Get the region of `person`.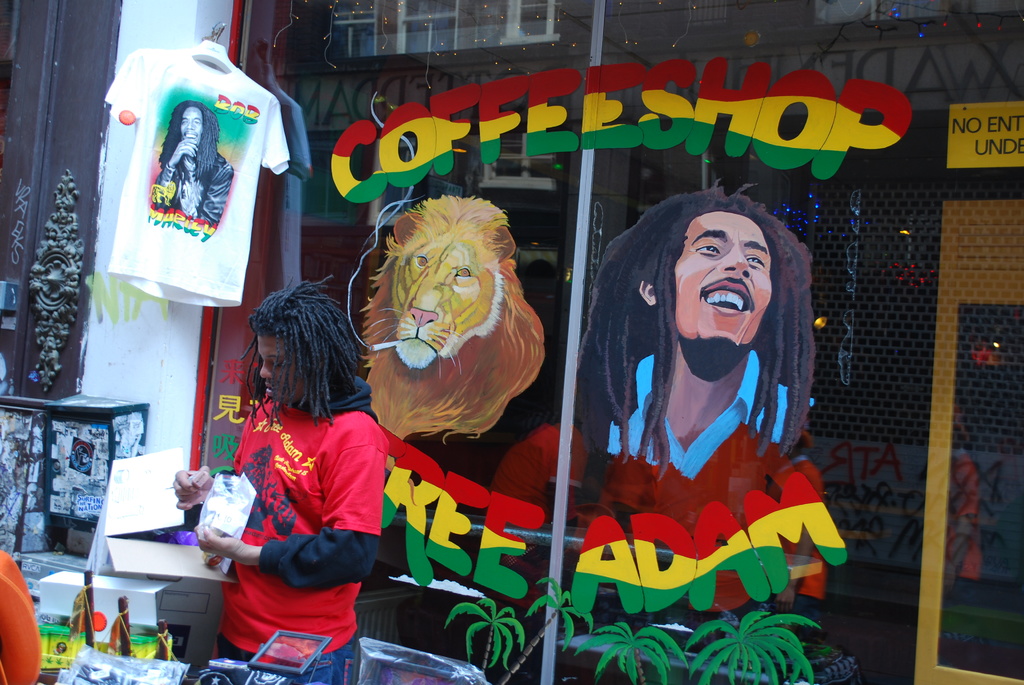
[178, 276, 392, 684].
